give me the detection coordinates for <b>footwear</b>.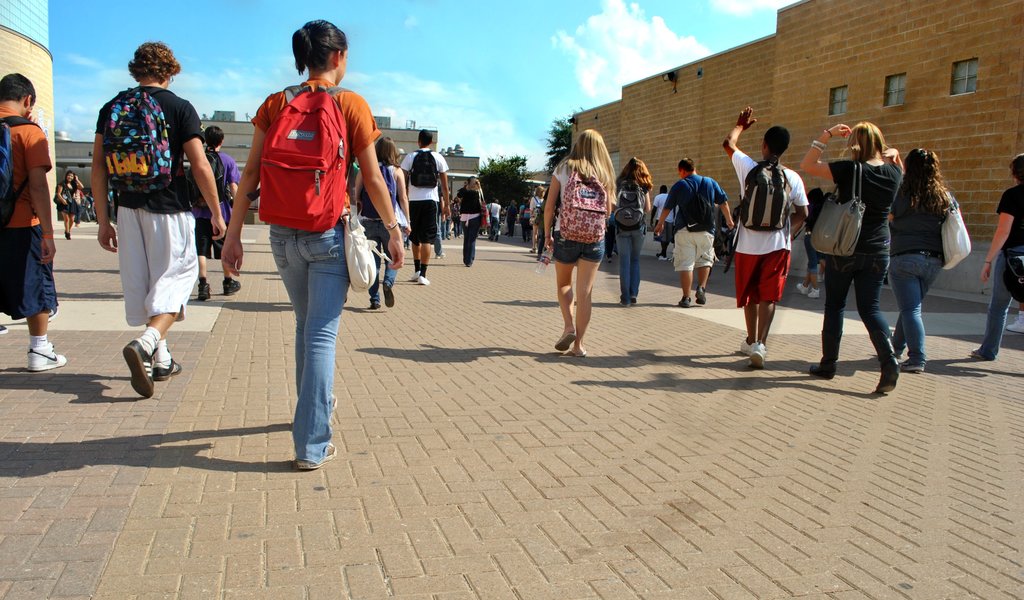
x1=198, y1=279, x2=211, y2=301.
